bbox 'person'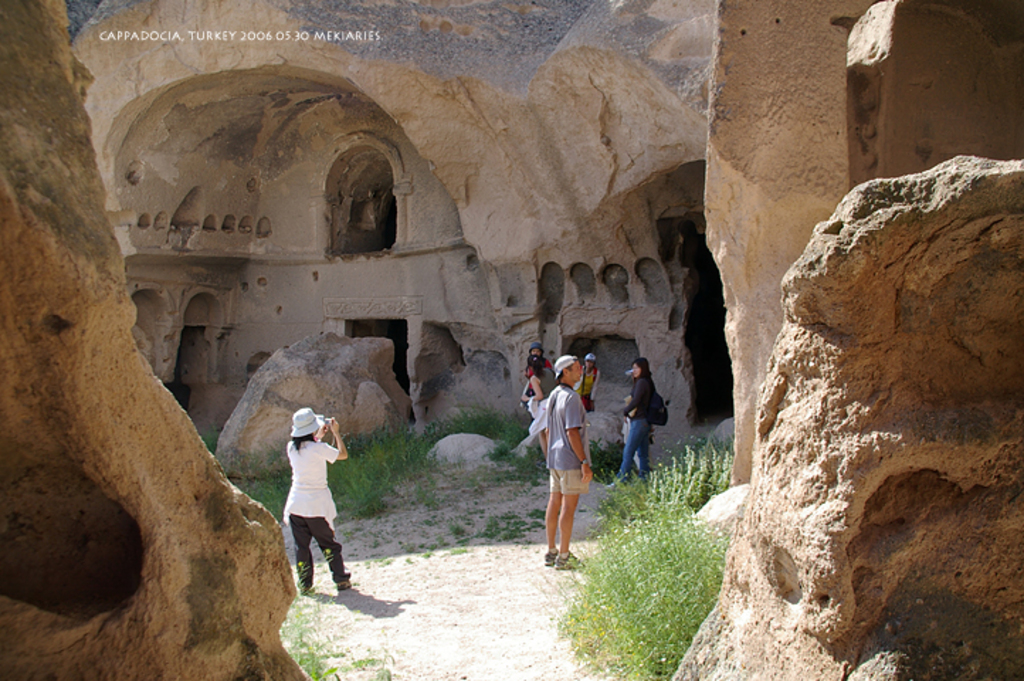
box(618, 355, 655, 480)
